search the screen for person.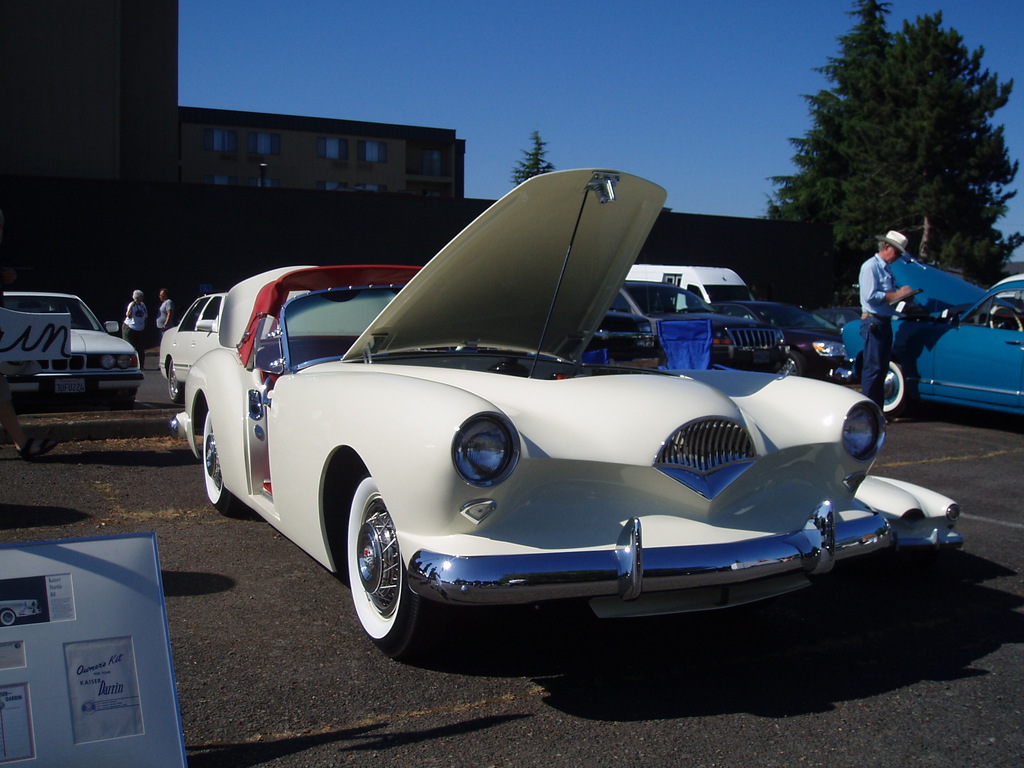
Found at (left=122, top=289, right=149, bottom=370).
